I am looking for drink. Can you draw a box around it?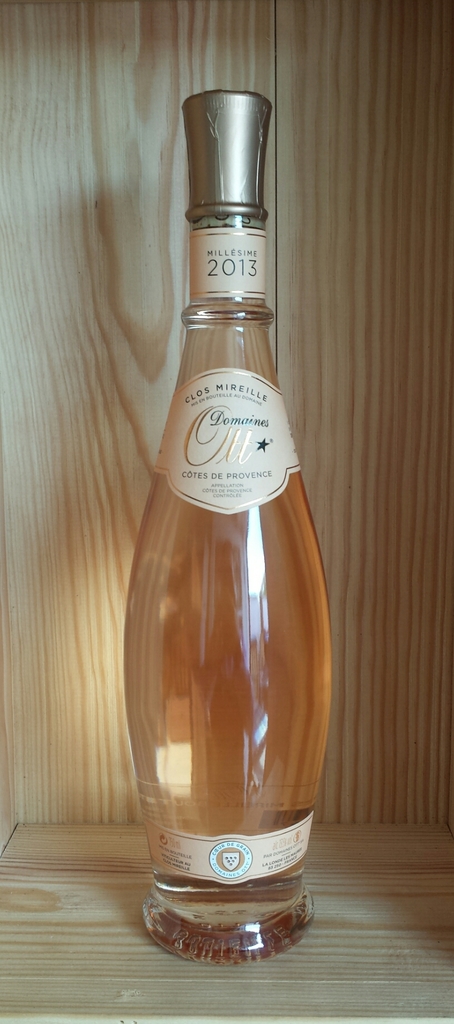
Sure, the bounding box is [128, 203, 330, 956].
